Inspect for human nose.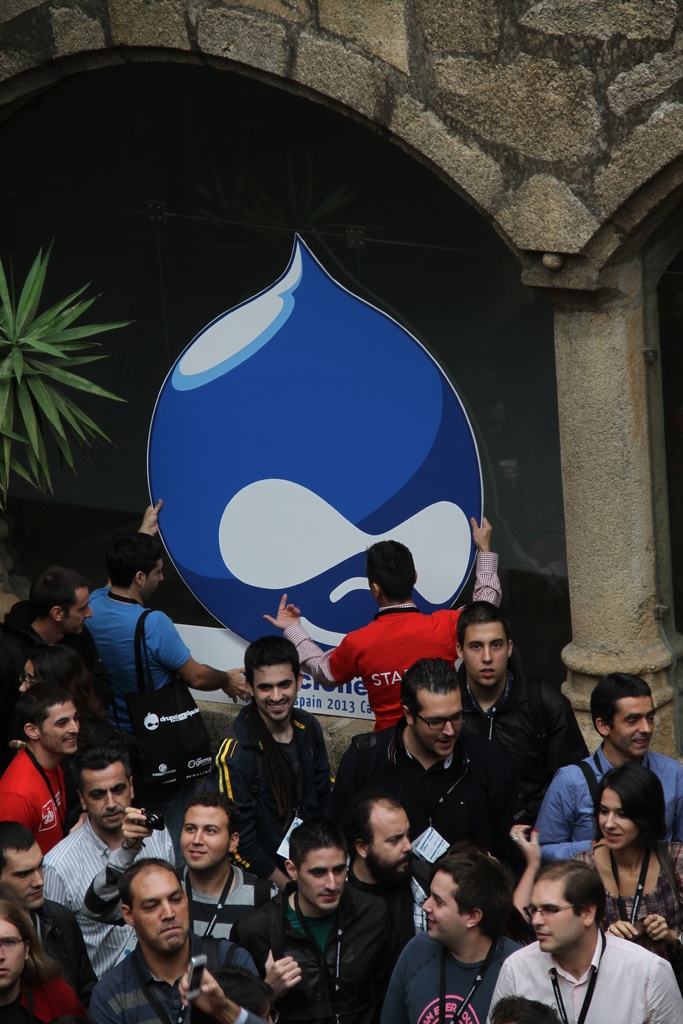
Inspection: <region>423, 896, 432, 910</region>.
